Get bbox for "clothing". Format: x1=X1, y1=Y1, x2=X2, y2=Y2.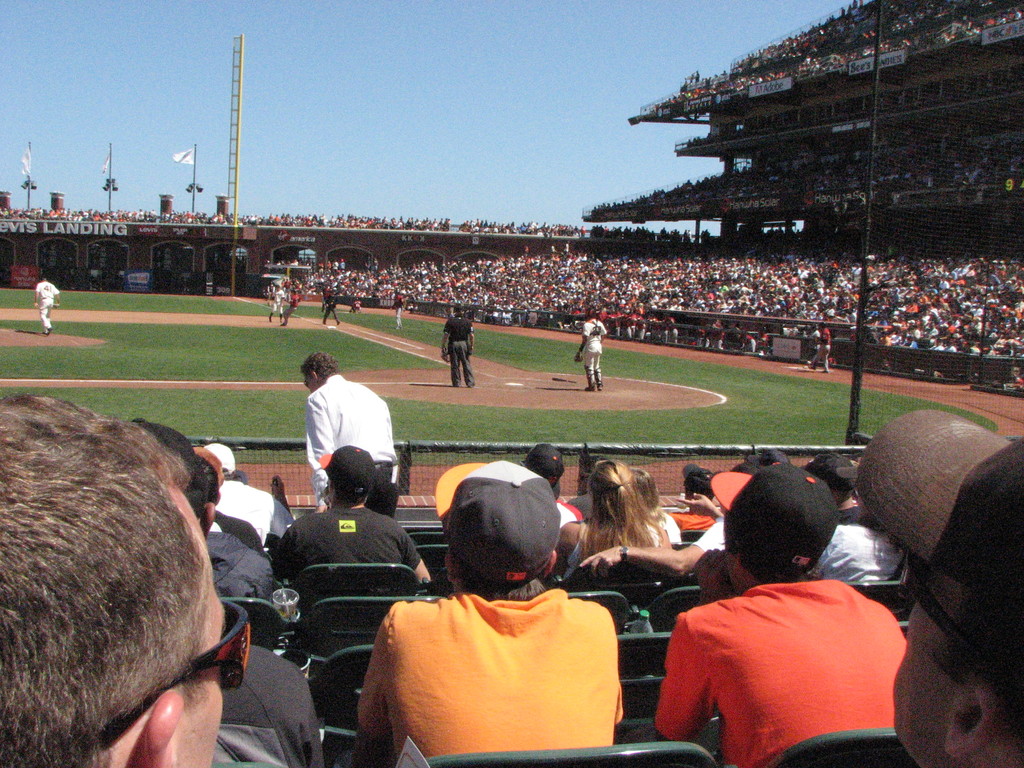
x1=38, y1=280, x2=62, y2=331.
